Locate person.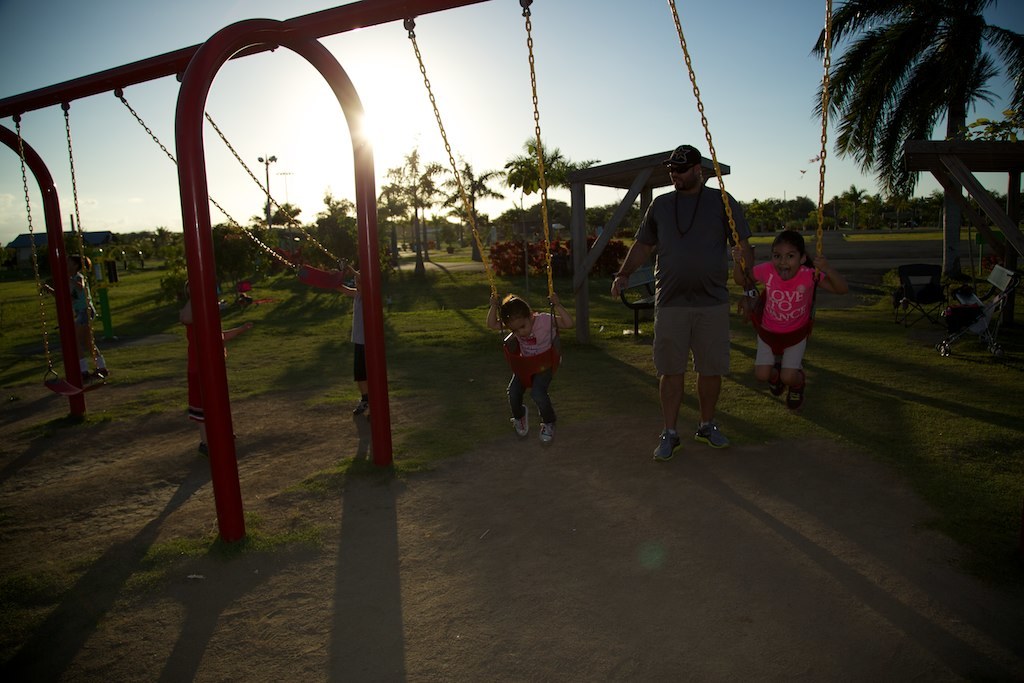
Bounding box: x1=333, y1=264, x2=372, y2=417.
